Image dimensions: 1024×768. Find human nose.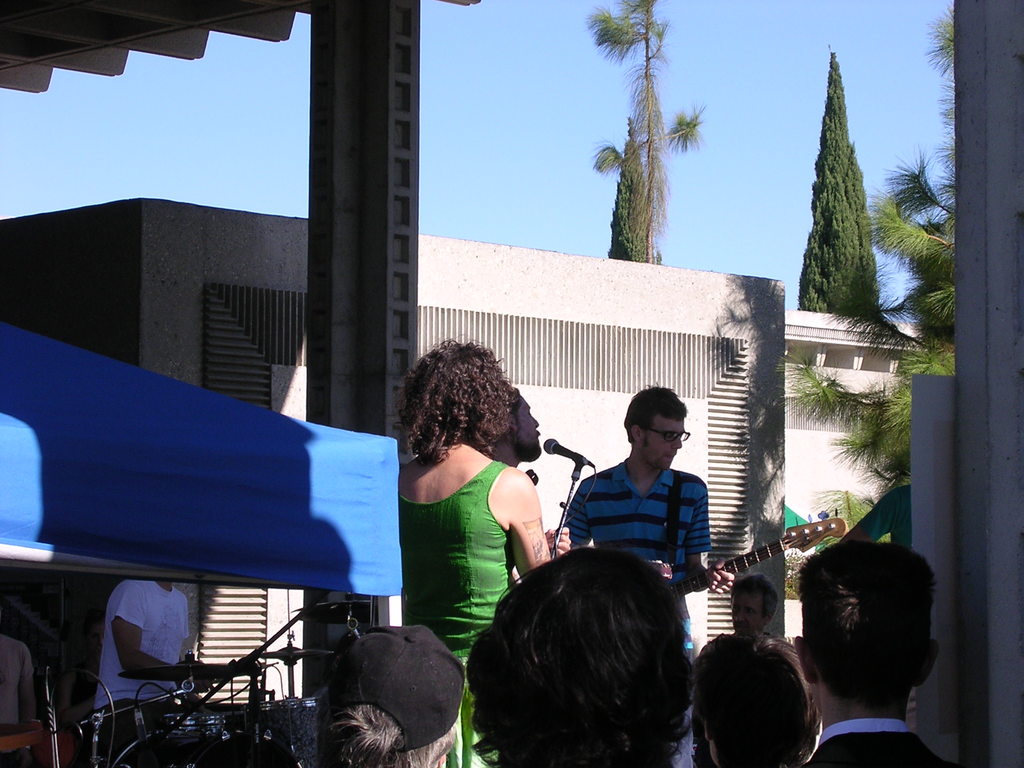
732,605,746,621.
